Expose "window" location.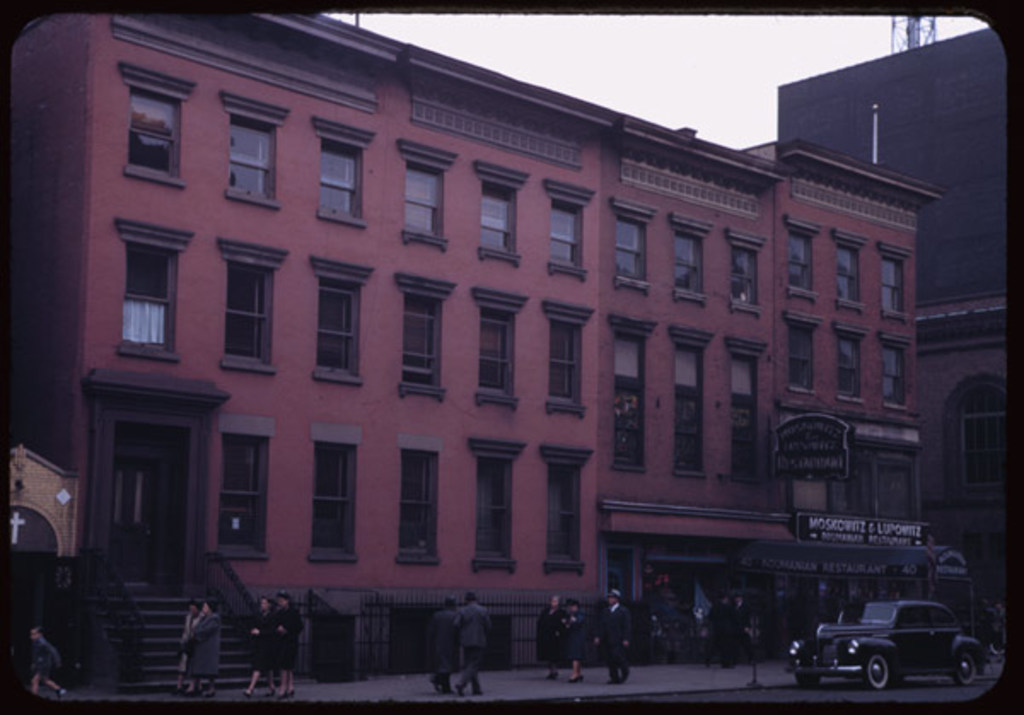
Exposed at [x1=300, y1=254, x2=375, y2=391].
